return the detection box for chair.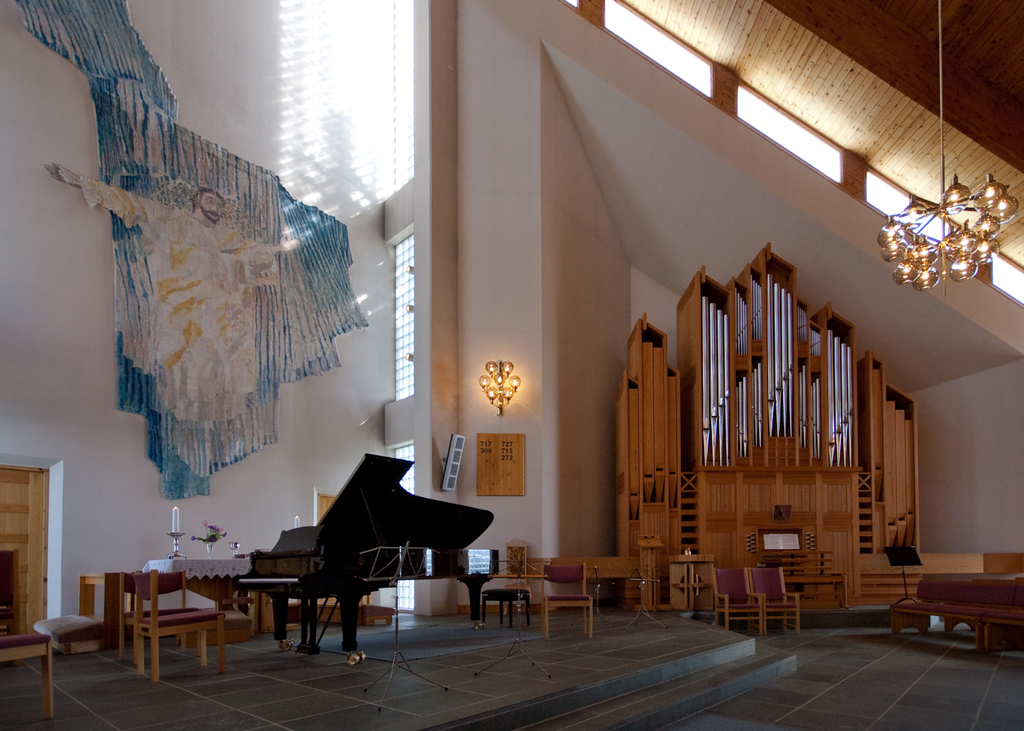
749, 566, 804, 638.
